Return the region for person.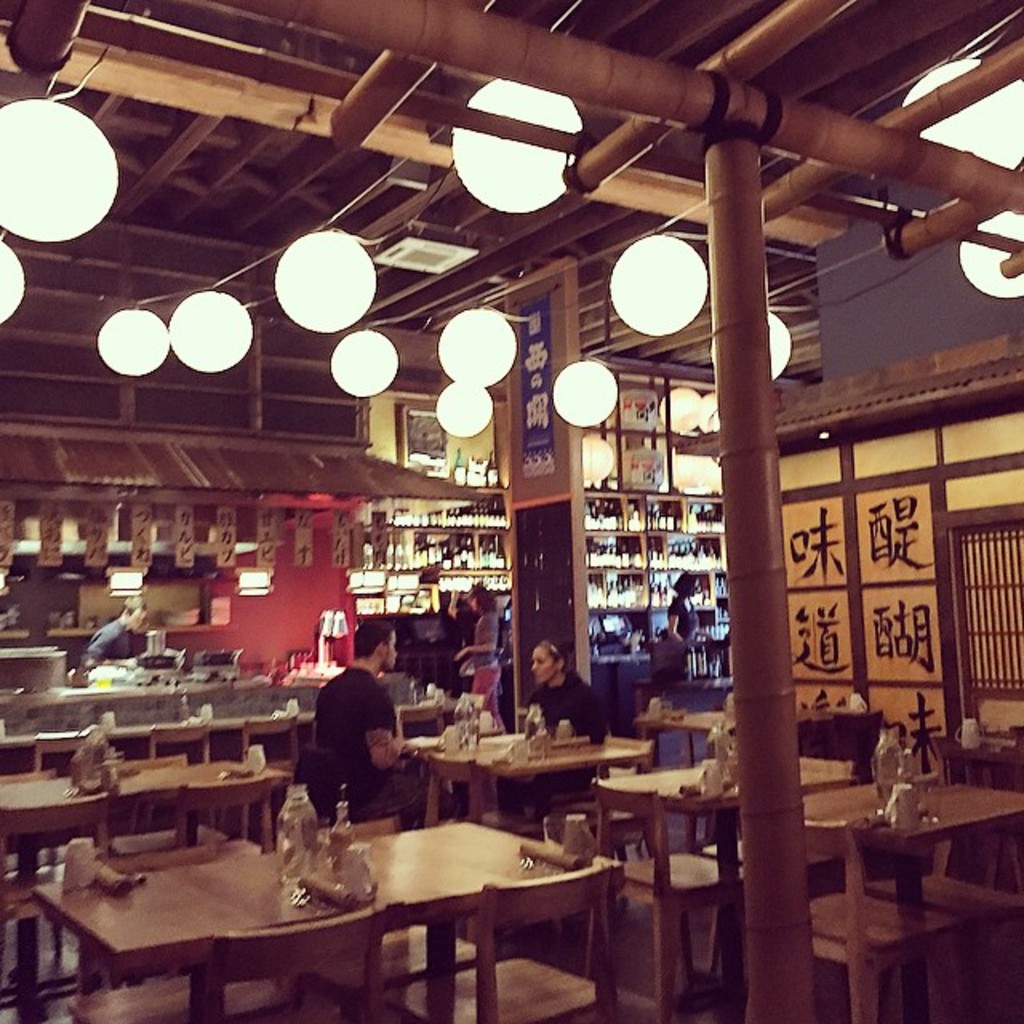
80/595/154/670.
